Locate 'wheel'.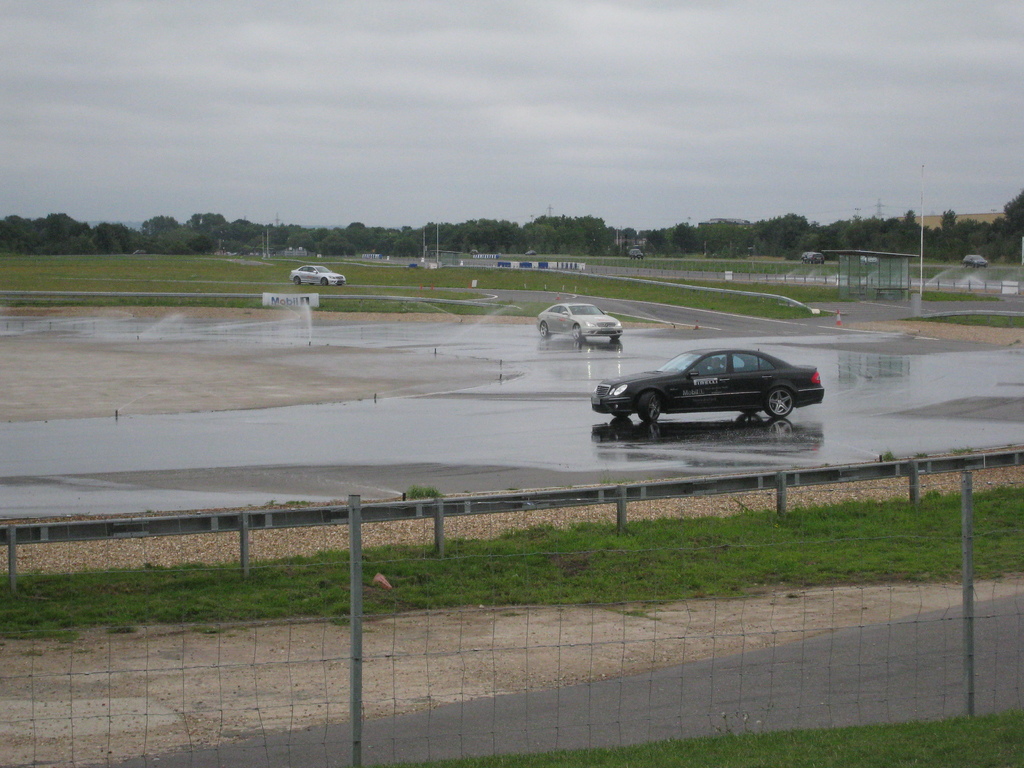
Bounding box: bbox(318, 278, 326, 284).
